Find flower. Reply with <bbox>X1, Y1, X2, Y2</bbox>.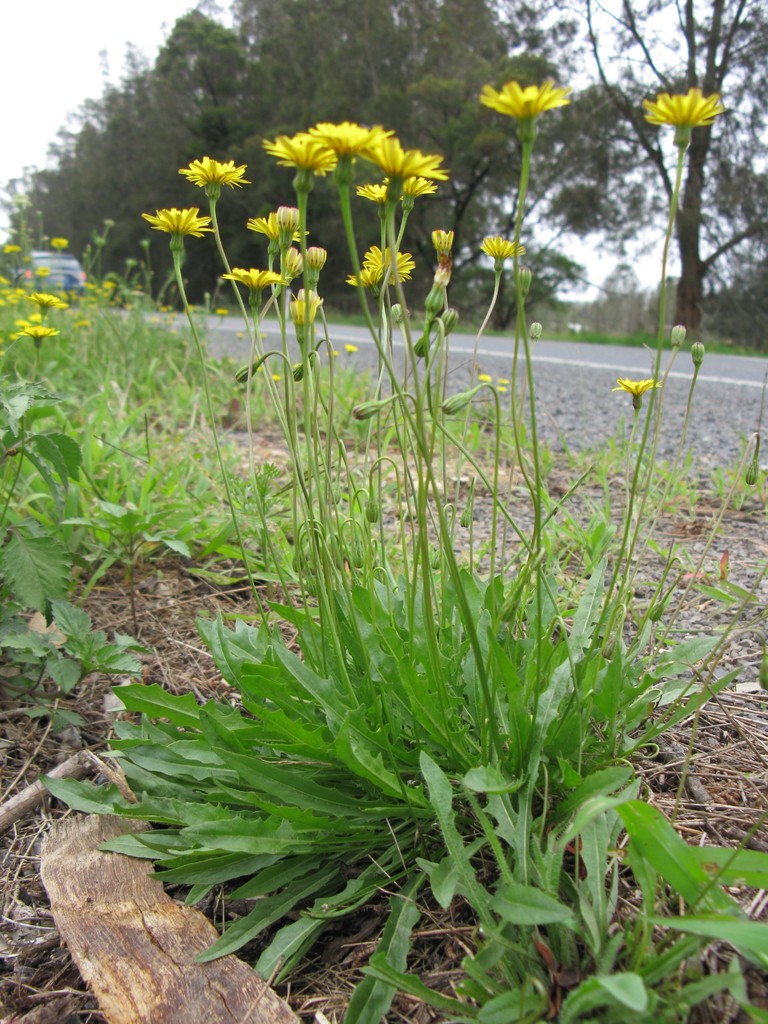
<bbox>354, 240, 412, 294</bbox>.
